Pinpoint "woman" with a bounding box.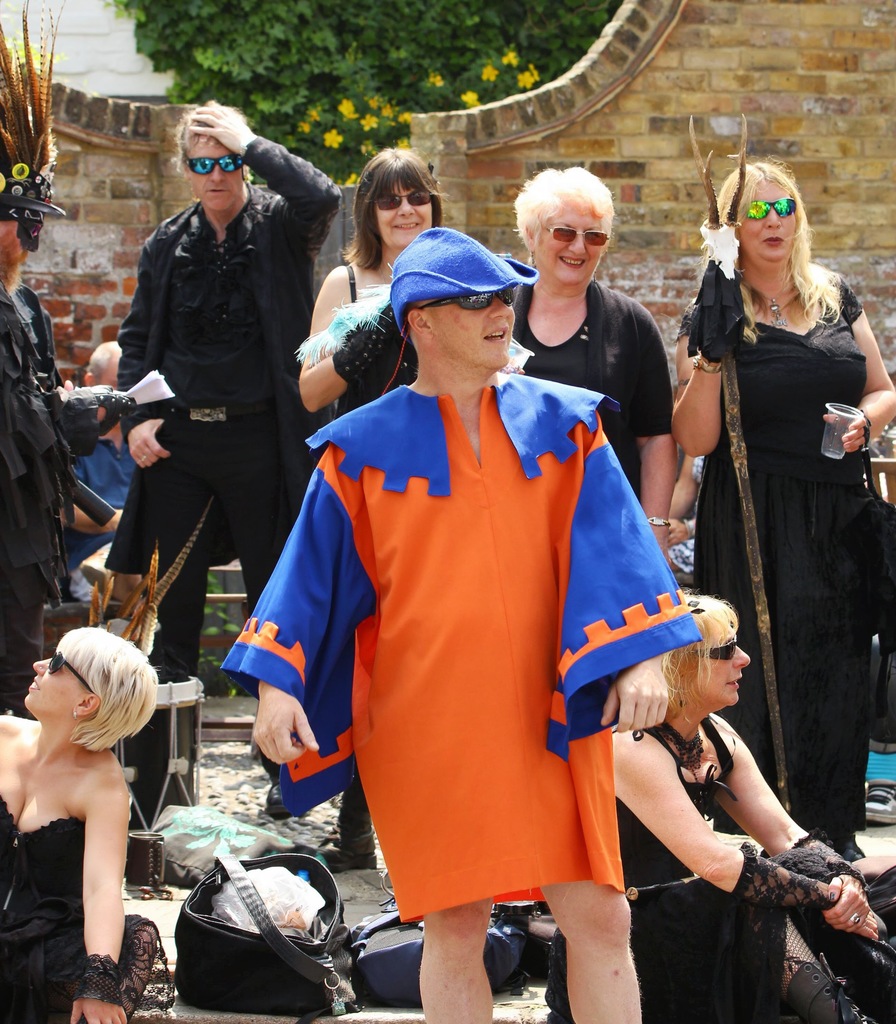
detection(290, 140, 447, 872).
